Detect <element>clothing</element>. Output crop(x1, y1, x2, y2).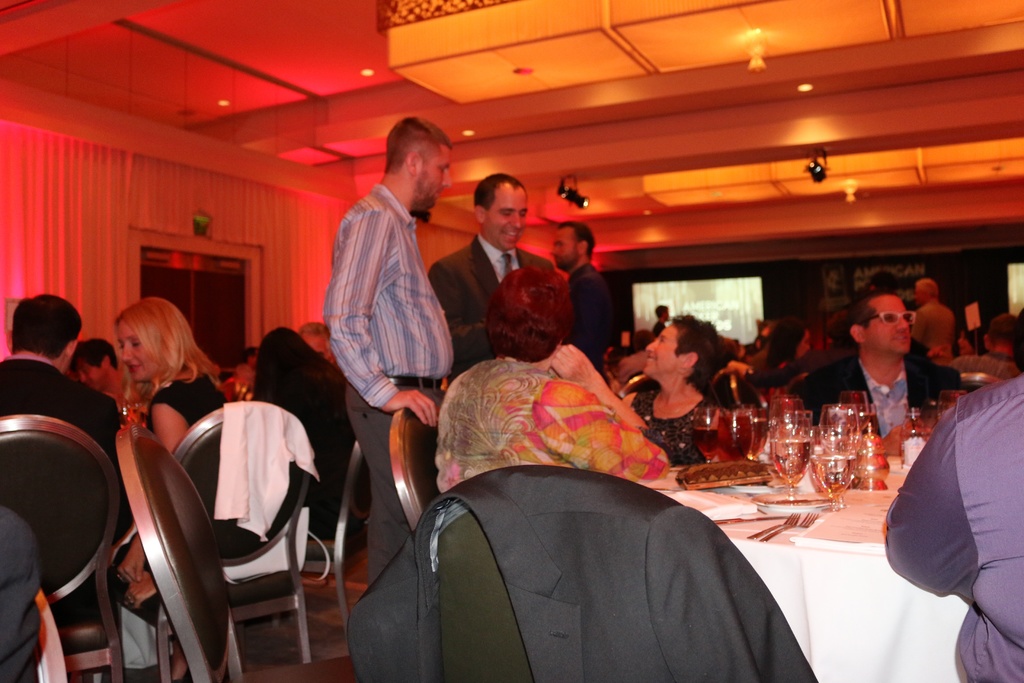
crop(109, 366, 223, 625).
